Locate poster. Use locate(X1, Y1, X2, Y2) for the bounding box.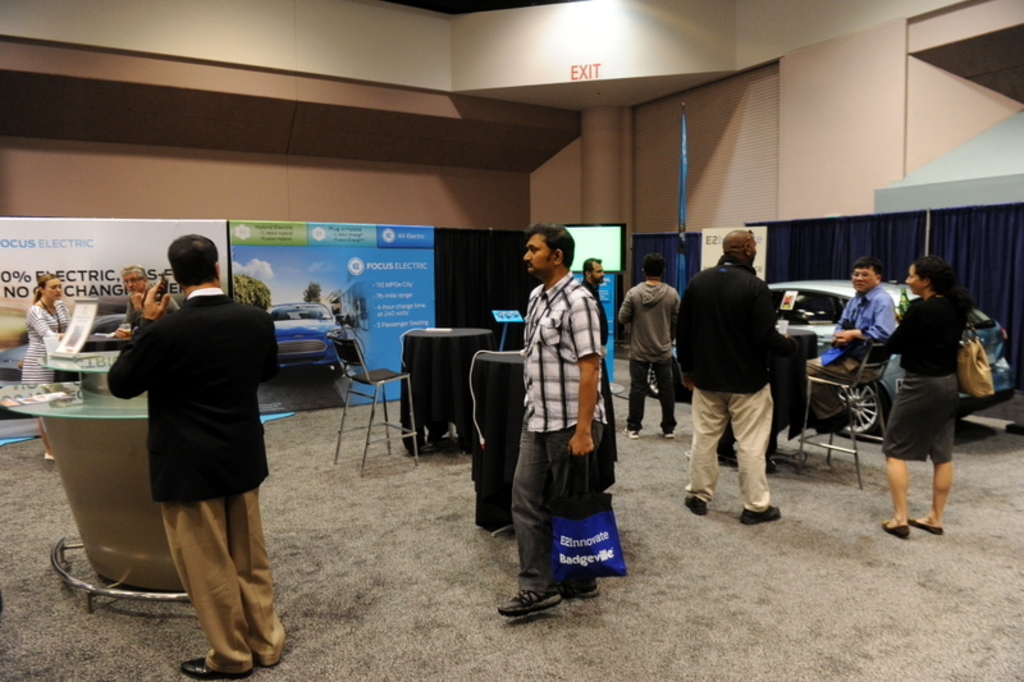
locate(230, 223, 431, 399).
